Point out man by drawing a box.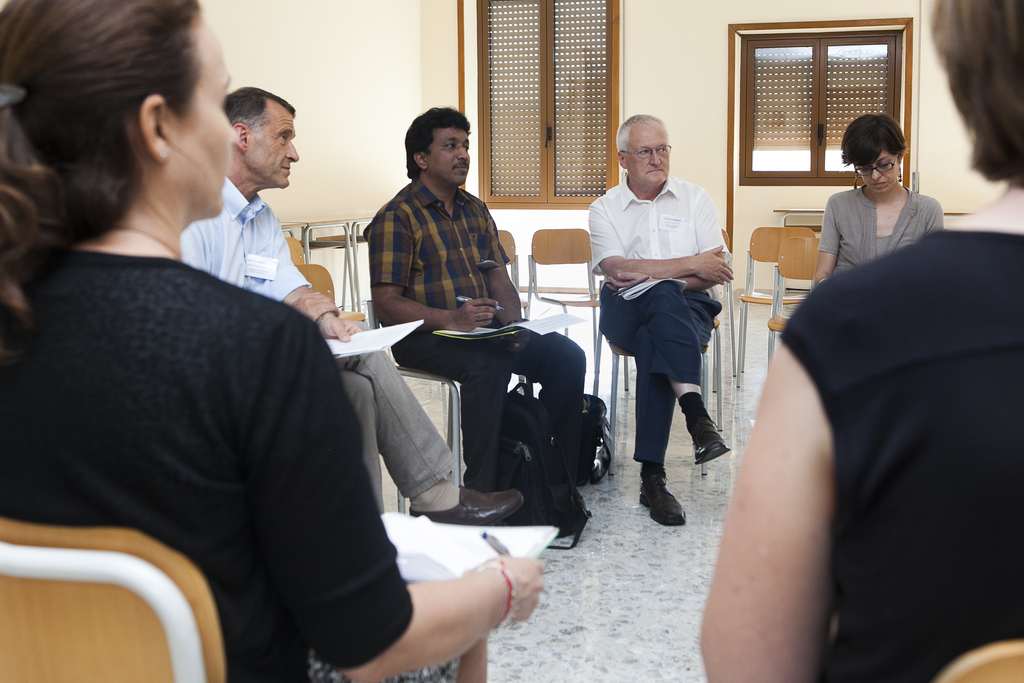
Rect(364, 107, 586, 493).
